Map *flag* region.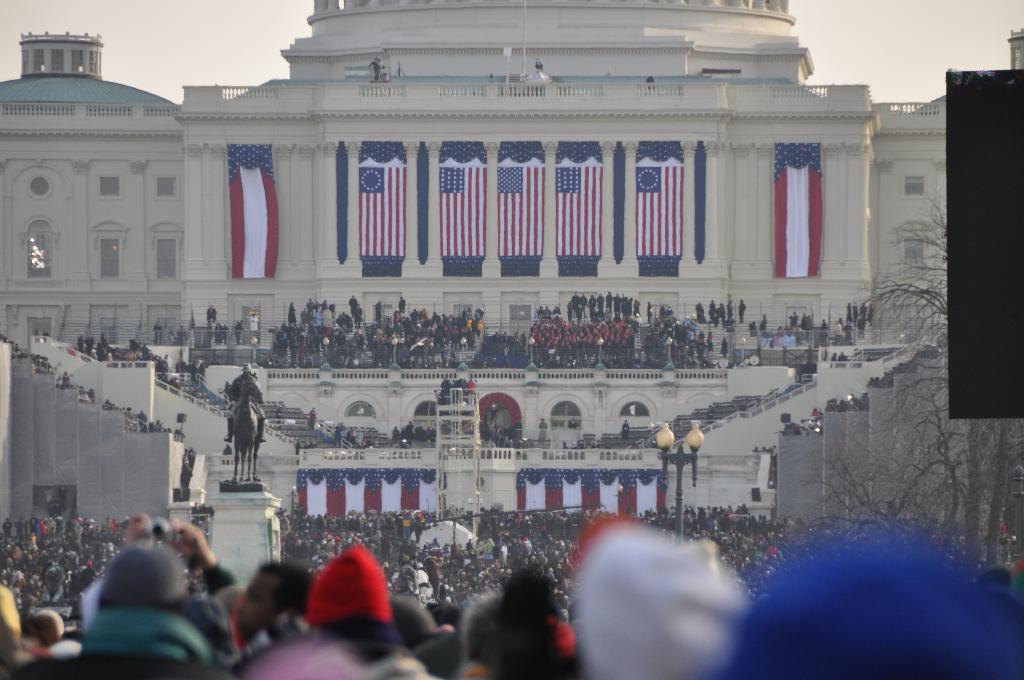
Mapped to select_region(355, 142, 407, 266).
